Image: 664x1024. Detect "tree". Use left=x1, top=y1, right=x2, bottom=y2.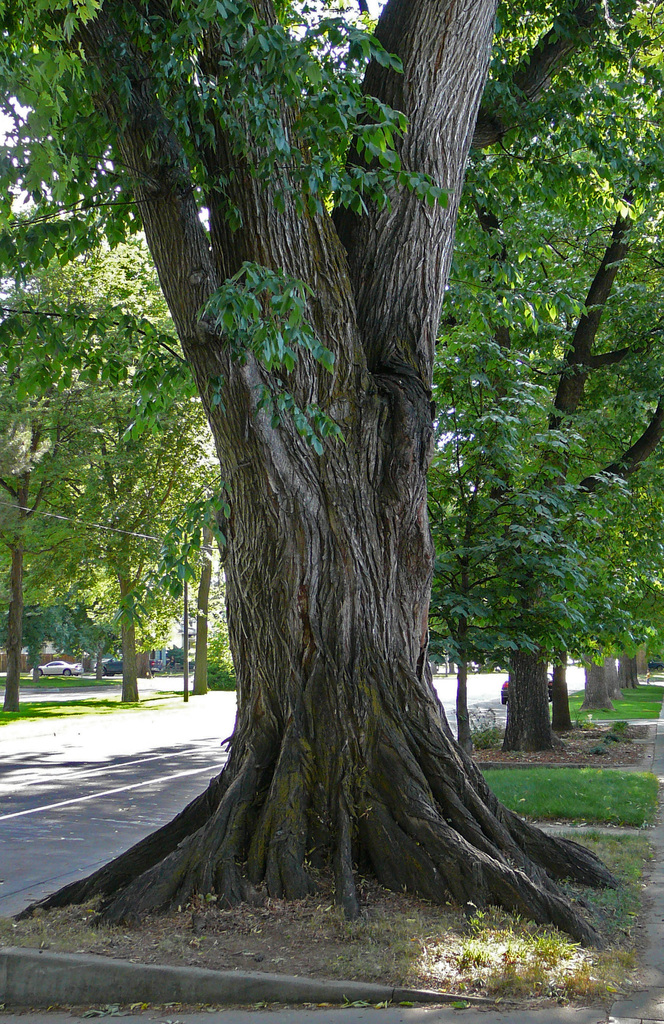
left=0, top=237, right=213, bottom=706.
